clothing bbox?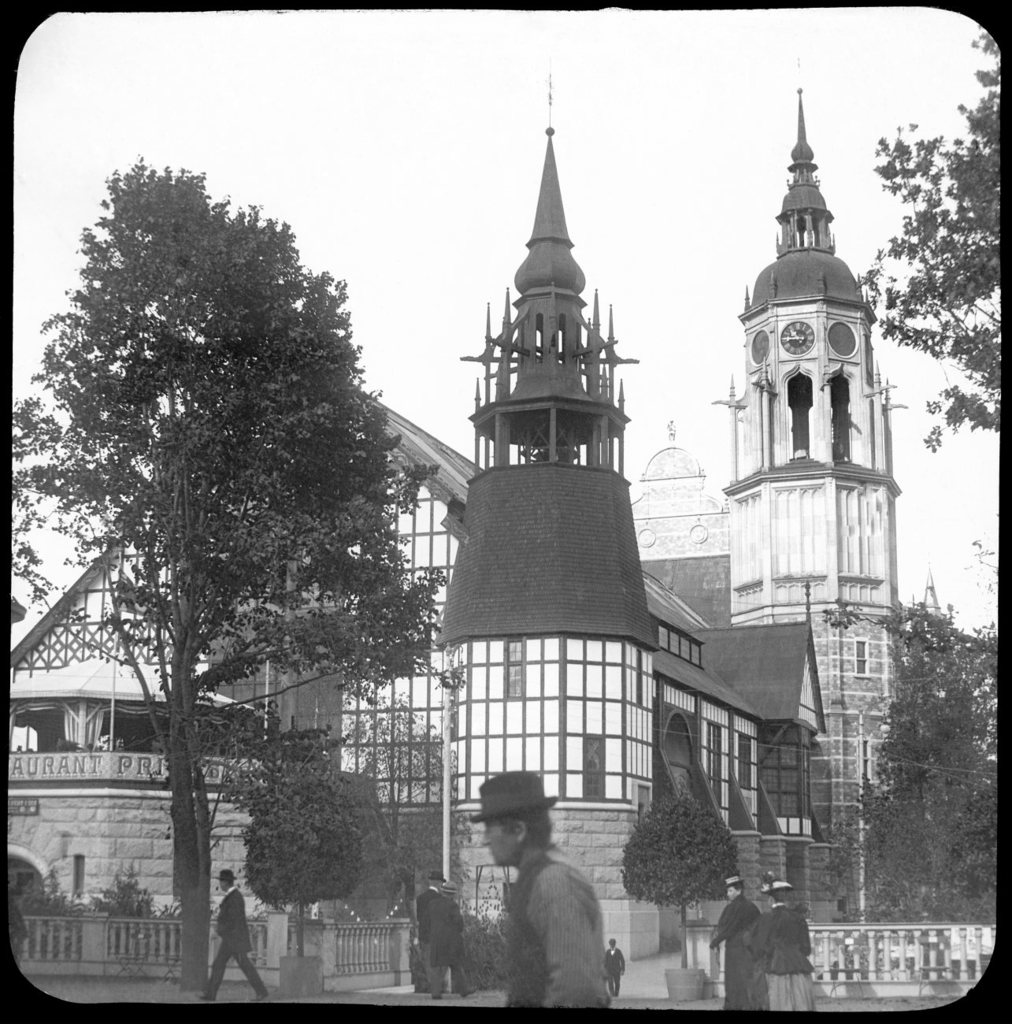
(x1=412, y1=881, x2=447, y2=972)
